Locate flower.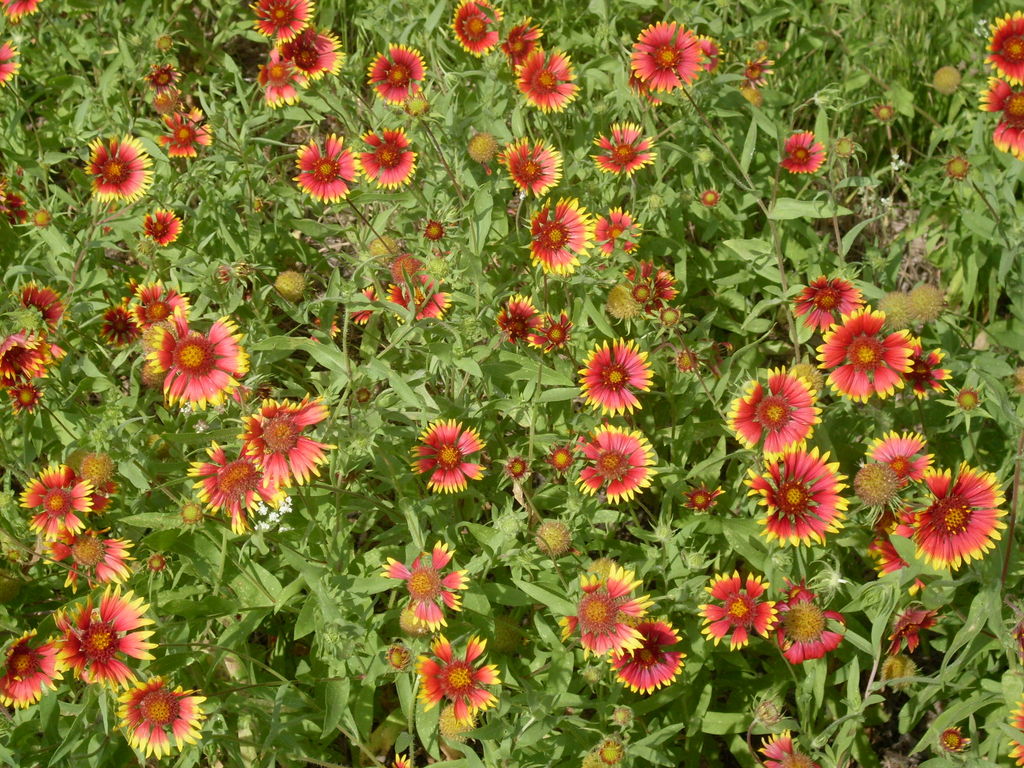
Bounding box: 588:209:644:261.
